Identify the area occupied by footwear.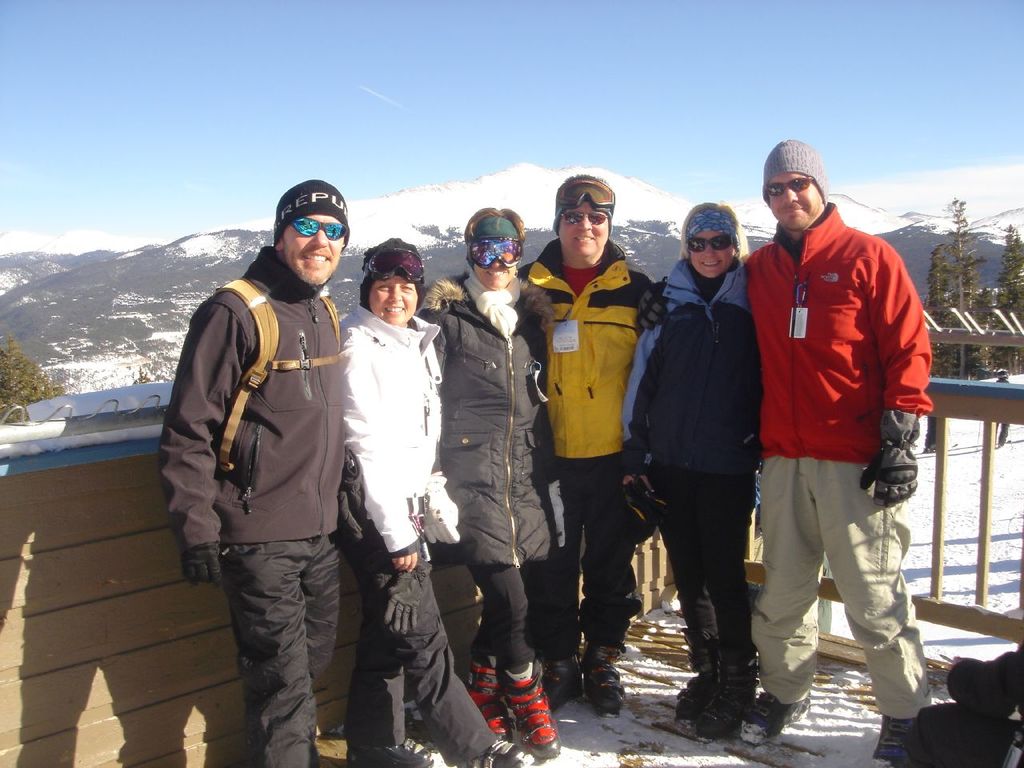
Area: locate(496, 662, 559, 755).
